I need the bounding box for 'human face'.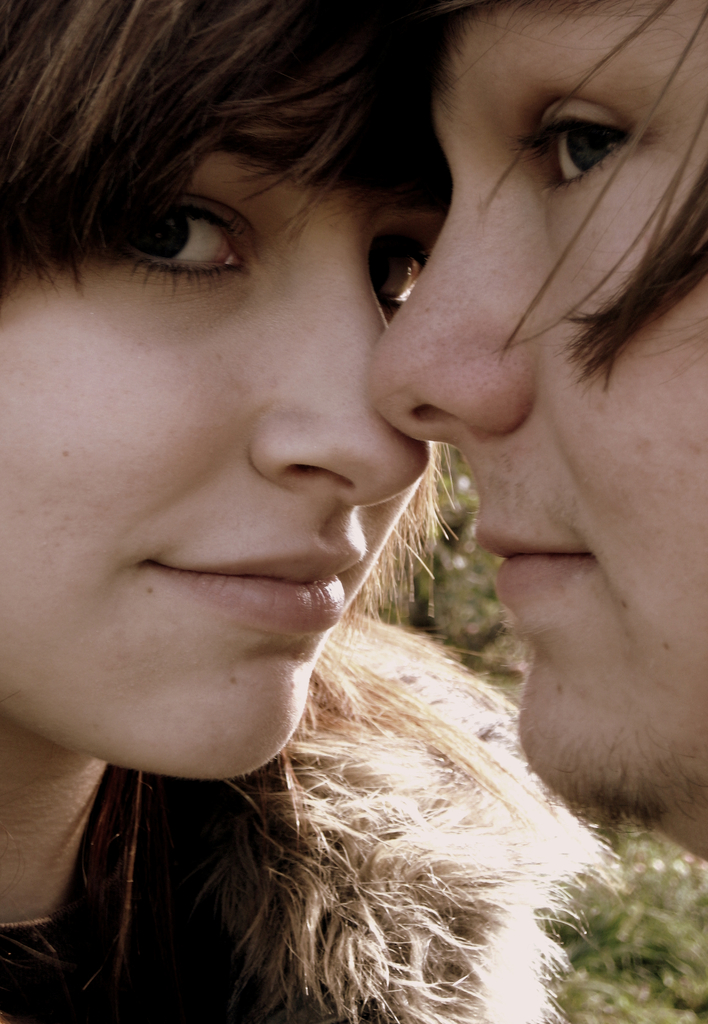
Here it is: [0,45,433,776].
